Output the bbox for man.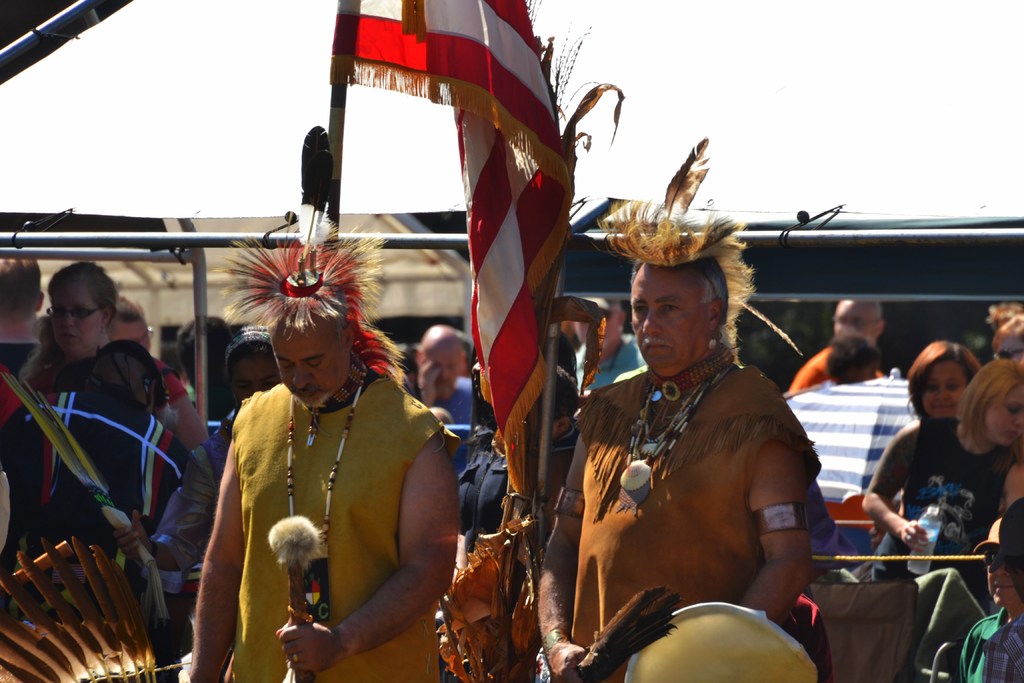
[x1=781, y1=295, x2=905, y2=399].
